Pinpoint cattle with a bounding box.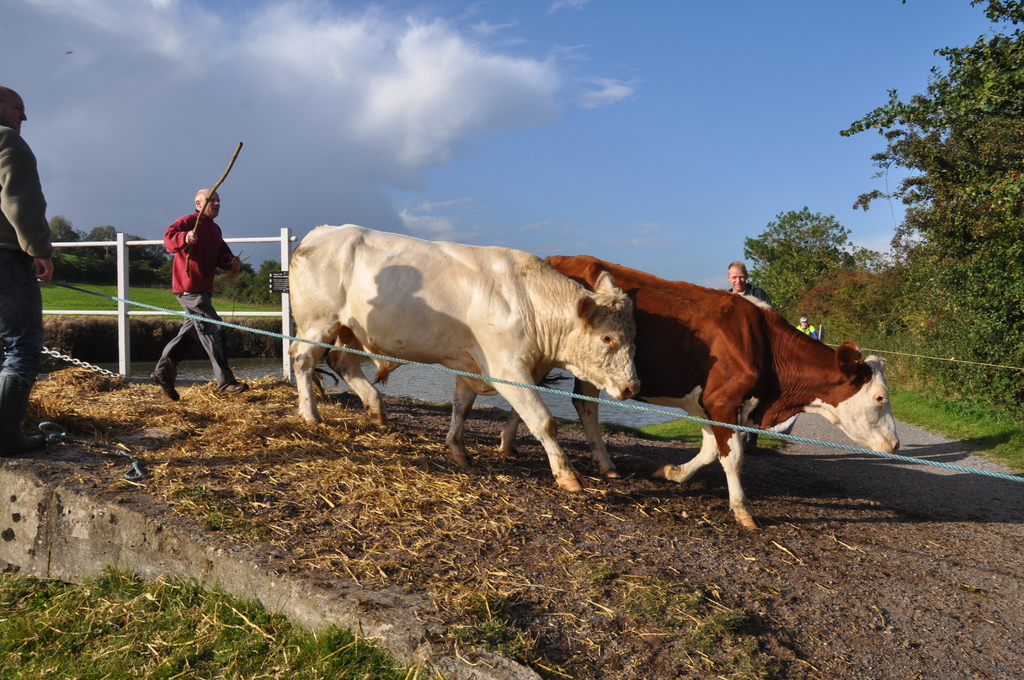
548/256/904/526.
